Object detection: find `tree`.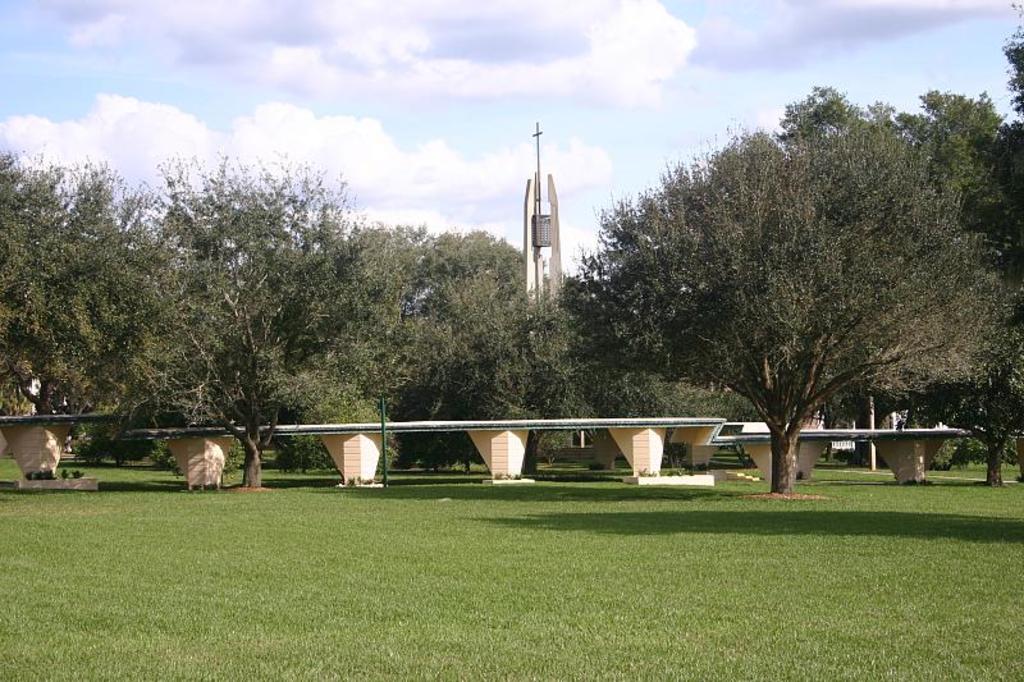
left=991, top=4, right=1023, bottom=480.
